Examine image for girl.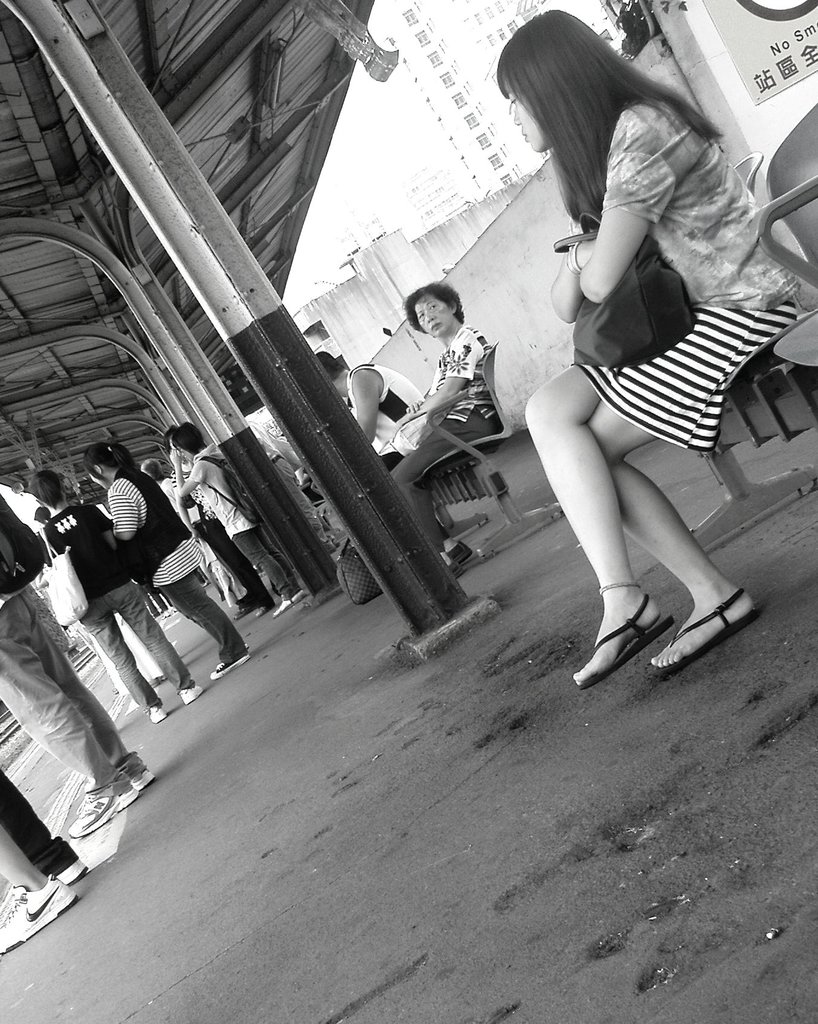
Examination result: x1=84, y1=449, x2=255, y2=682.
